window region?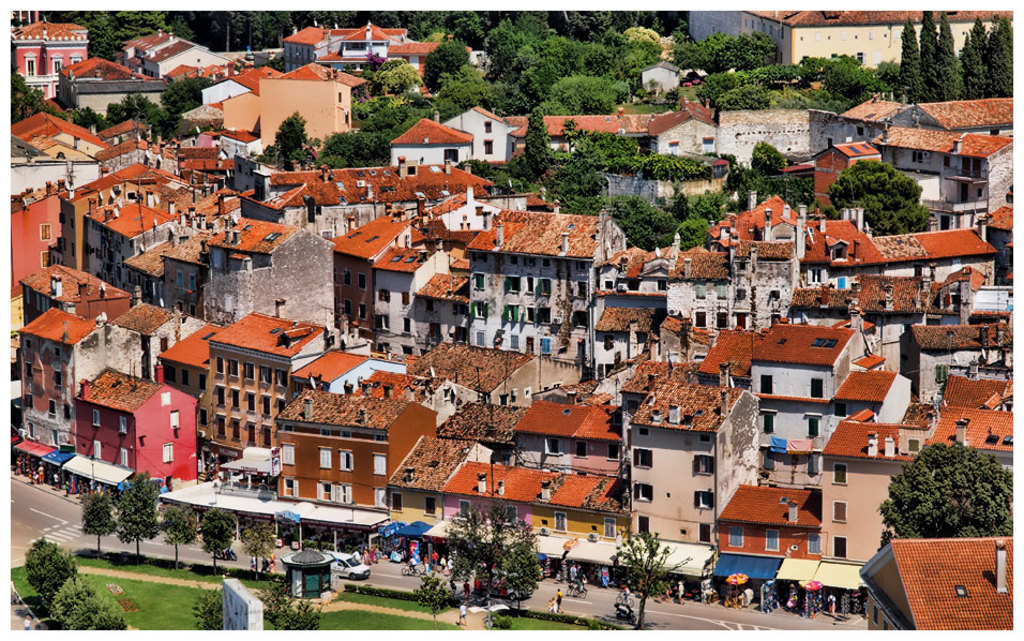
locate(428, 319, 441, 339)
